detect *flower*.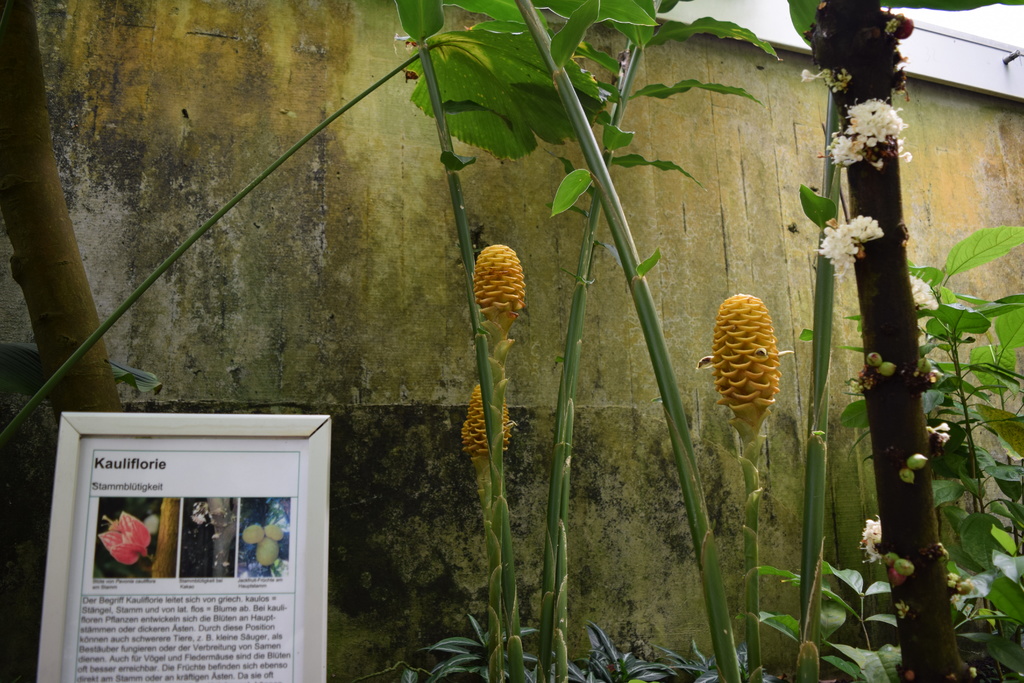
Detected at box=[854, 514, 883, 566].
